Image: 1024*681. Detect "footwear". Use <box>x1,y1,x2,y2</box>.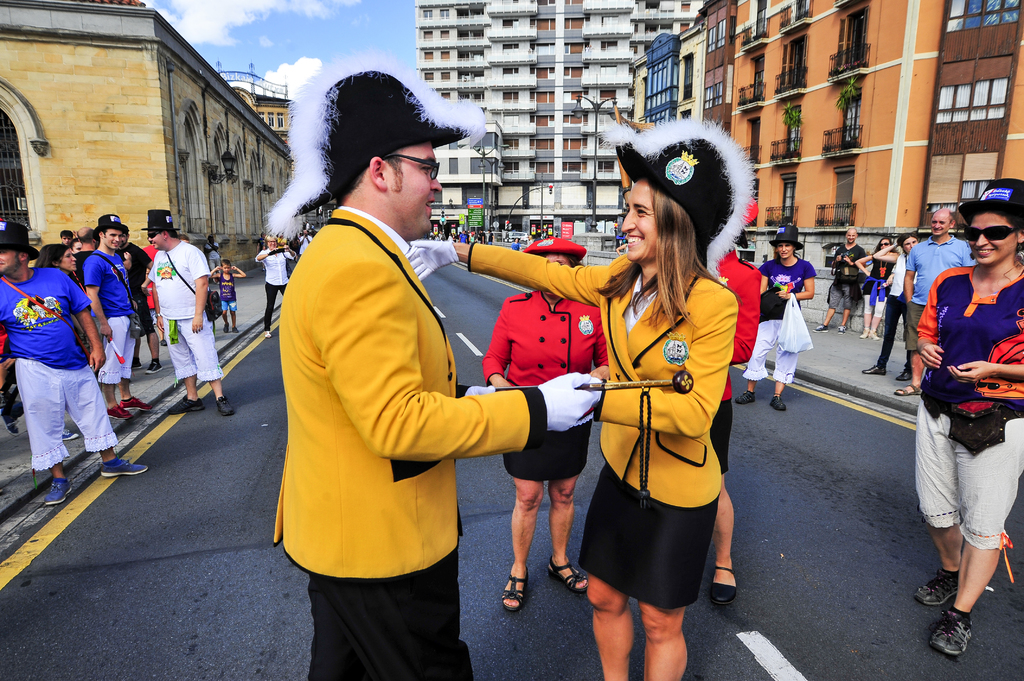
<box>909,566,970,608</box>.
